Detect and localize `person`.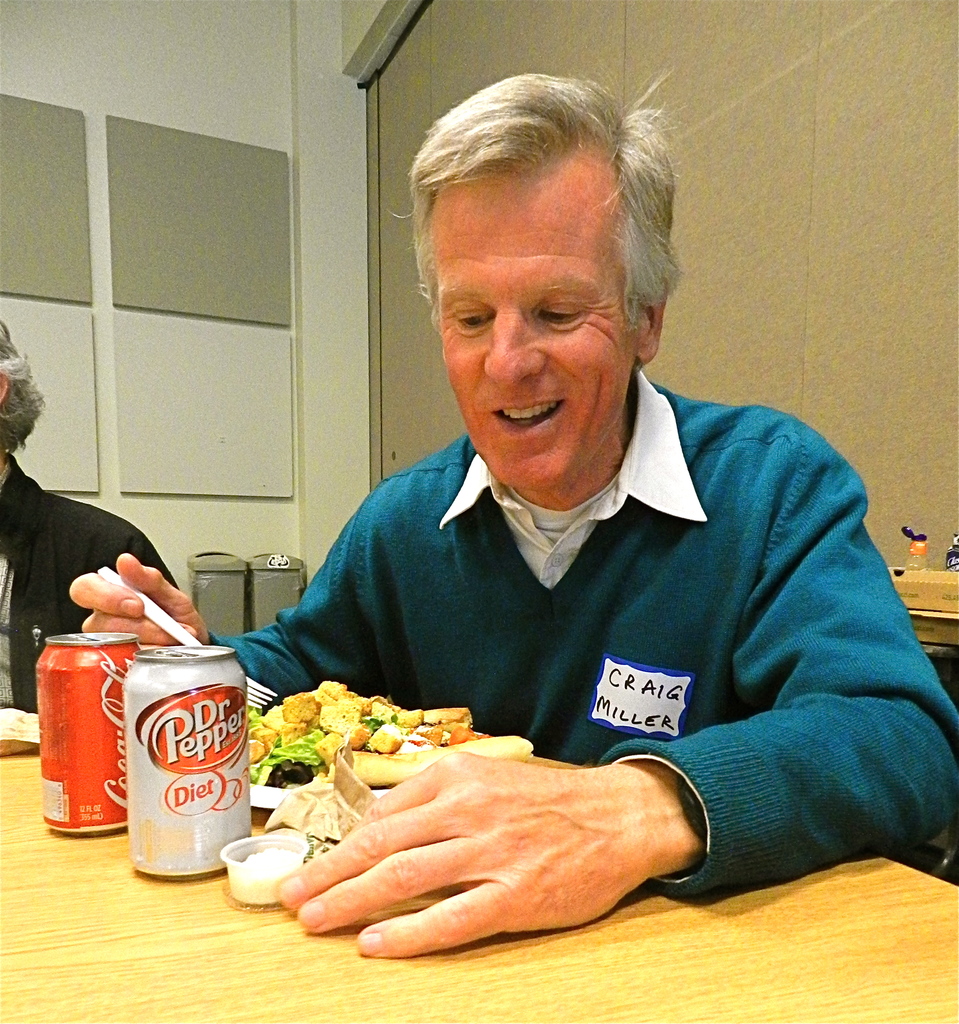
Localized at {"x1": 0, "y1": 316, "x2": 182, "y2": 749}.
